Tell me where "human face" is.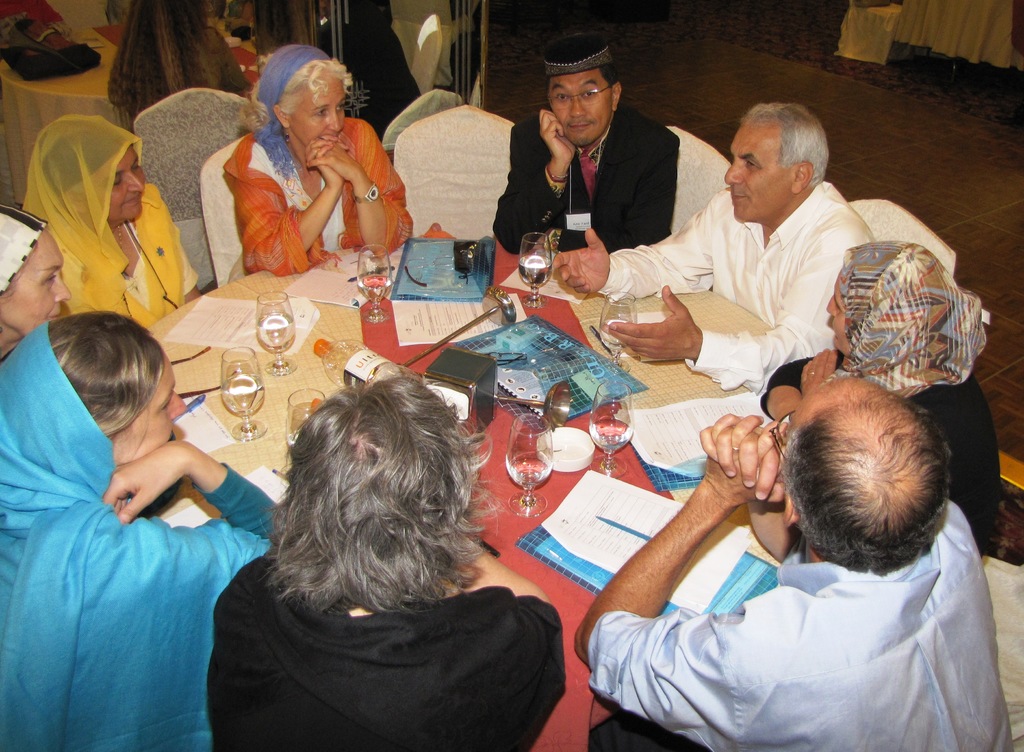
"human face" is at [left=555, top=88, right=605, bottom=140].
